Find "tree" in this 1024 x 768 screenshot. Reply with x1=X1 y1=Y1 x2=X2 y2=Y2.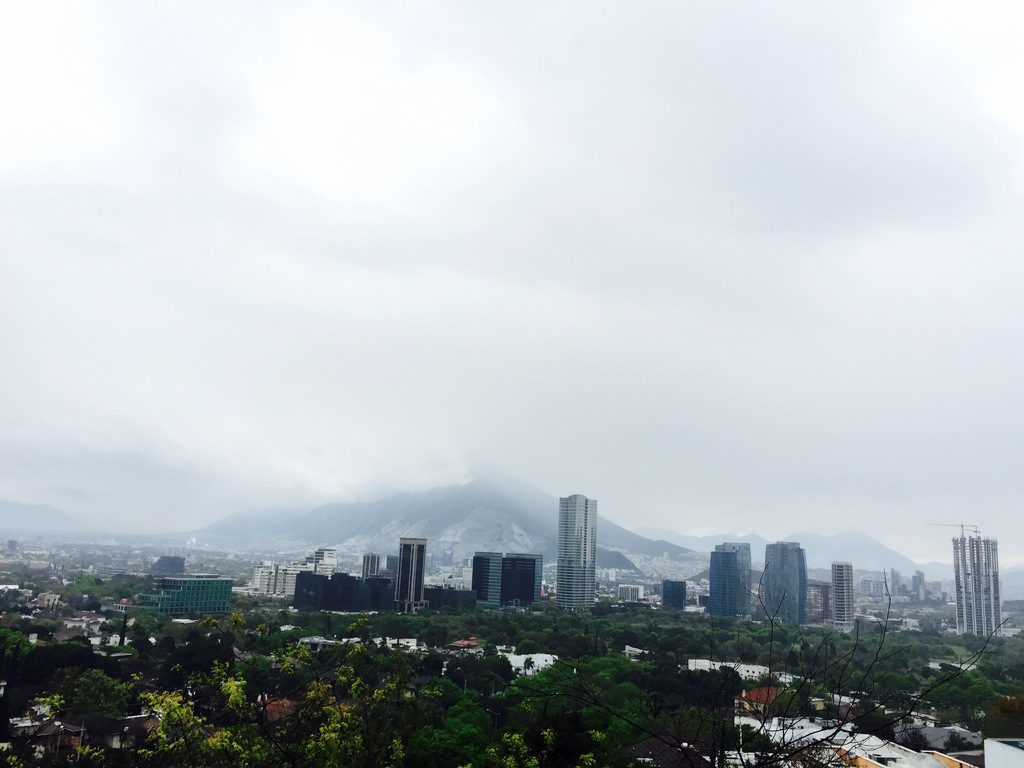
x1=941 y1=733 x2=980 y2=760.
